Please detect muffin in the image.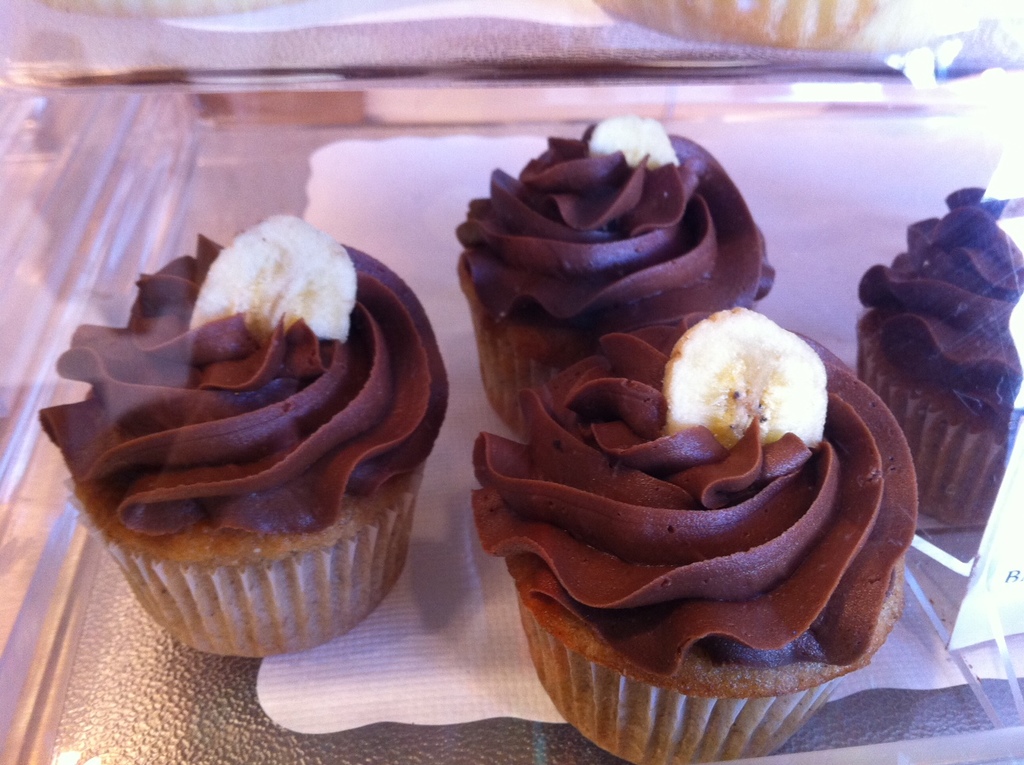
<box>475,305,920,764</box>.
